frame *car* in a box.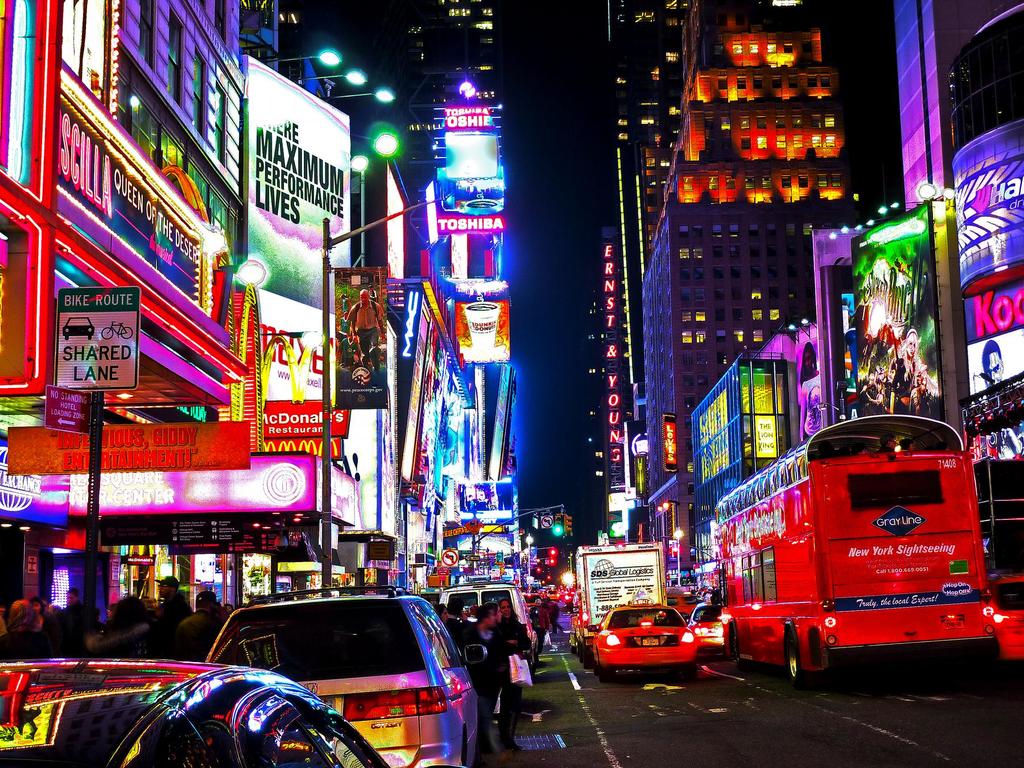
(0, 656, 391, 767).
